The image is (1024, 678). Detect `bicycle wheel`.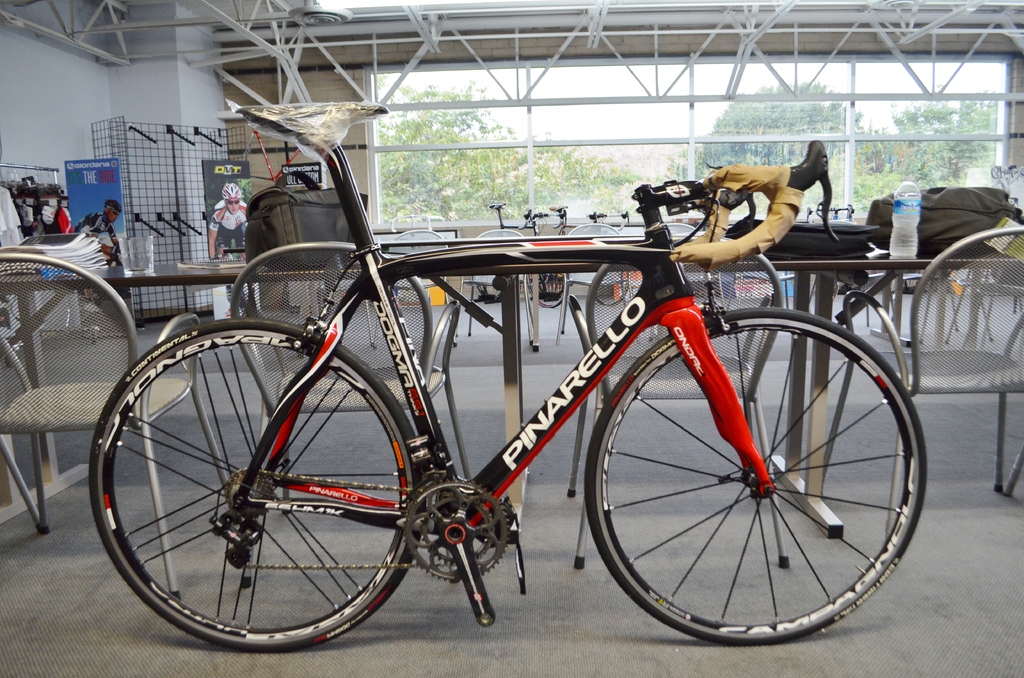
Detection: box=[581, 303, 930, 645].
